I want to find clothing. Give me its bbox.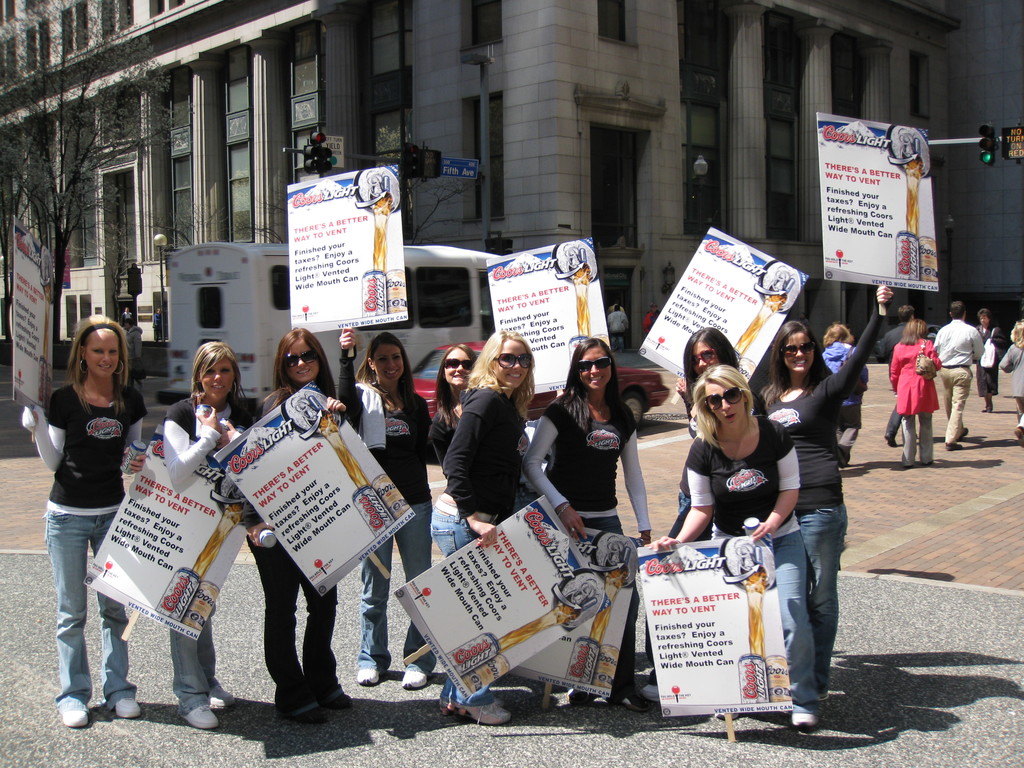
pyautogui.locateOnScreen(237, 388, 335, 698).
